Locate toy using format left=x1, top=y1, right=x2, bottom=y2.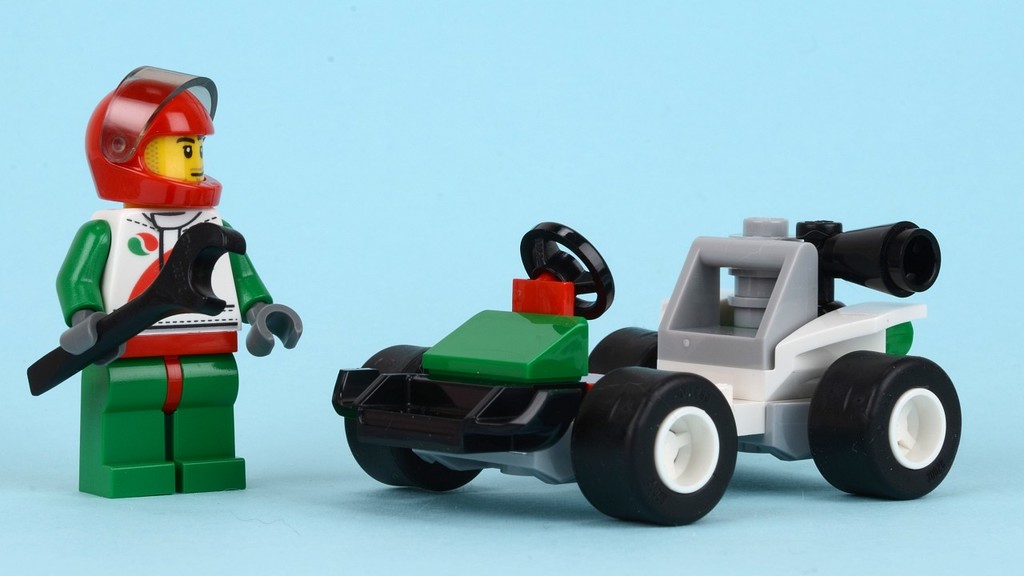
left=27, top=219, right=245, bottom=400.
